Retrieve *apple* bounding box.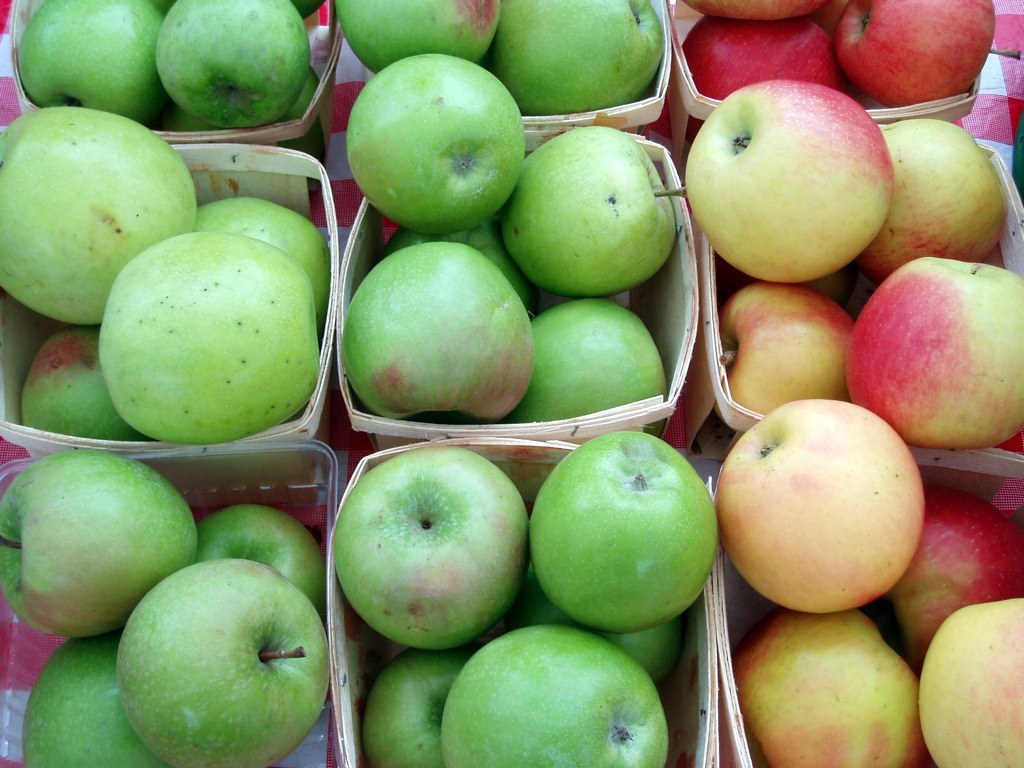
Bounding box: select_region(16, 639, 175, 767).
